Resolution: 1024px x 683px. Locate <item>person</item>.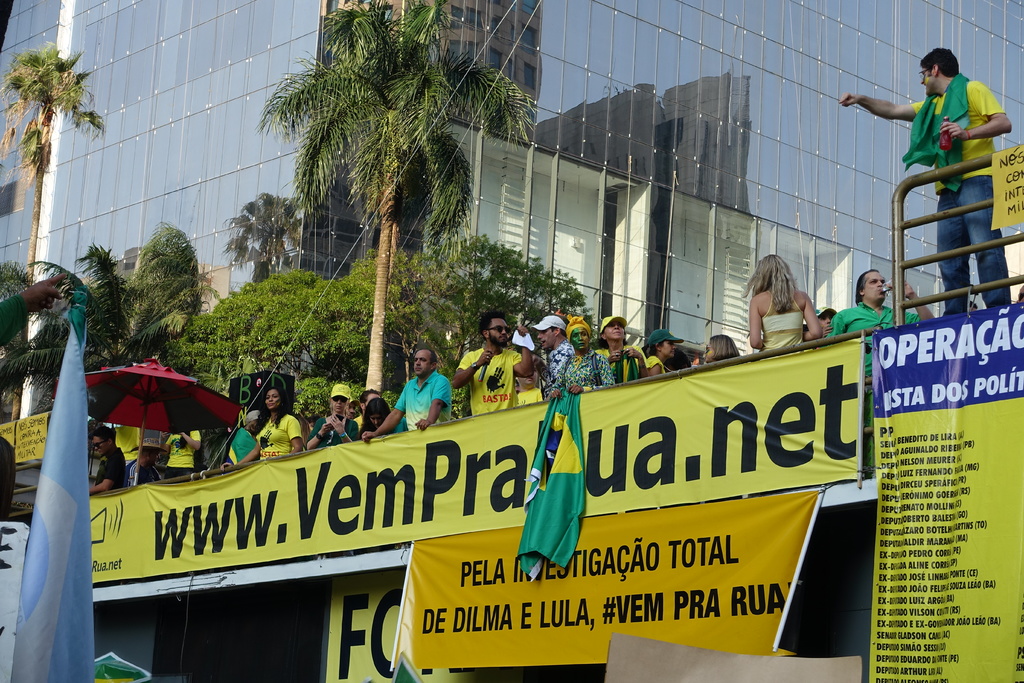
BBox(154, 428, 207, 475).
